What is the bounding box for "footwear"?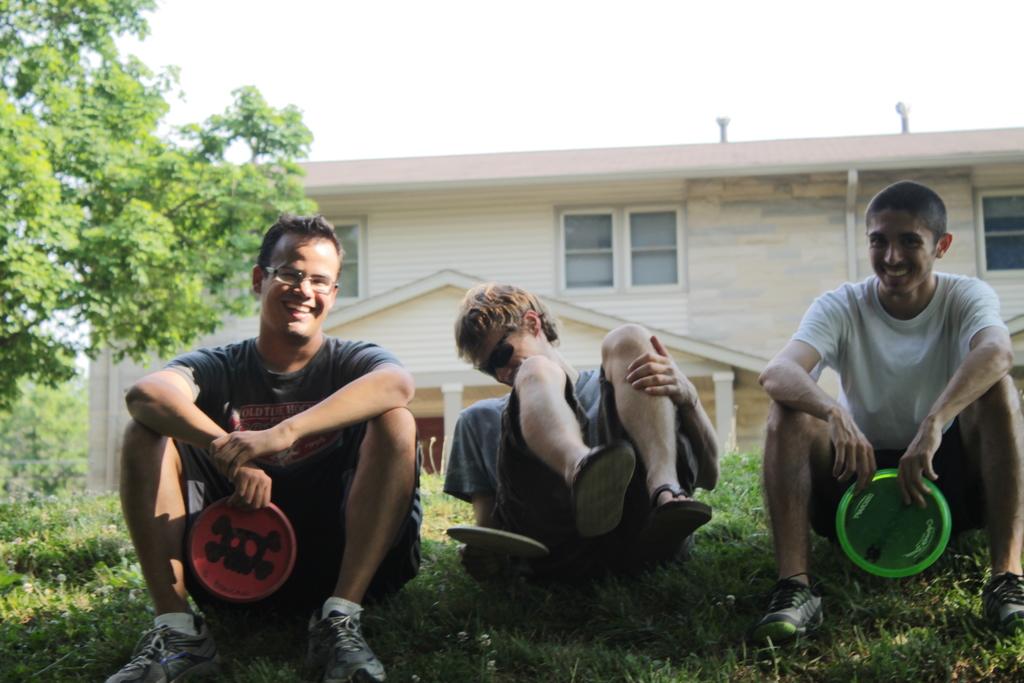
(650,484,723,547).
